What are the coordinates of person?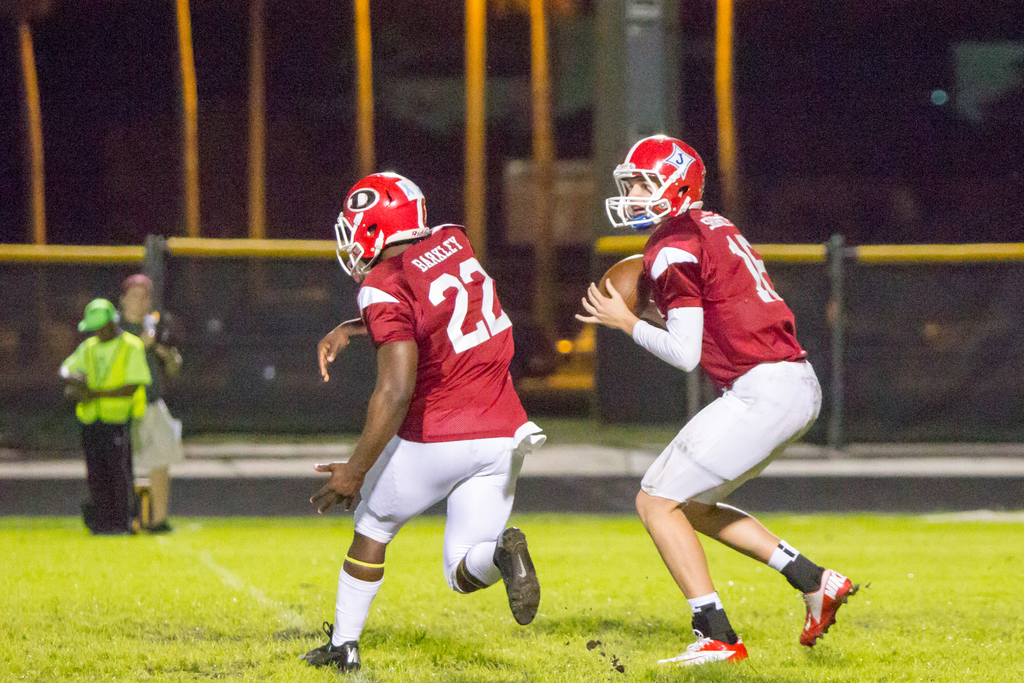
left=110, top=278, right=188, bottom=530.
